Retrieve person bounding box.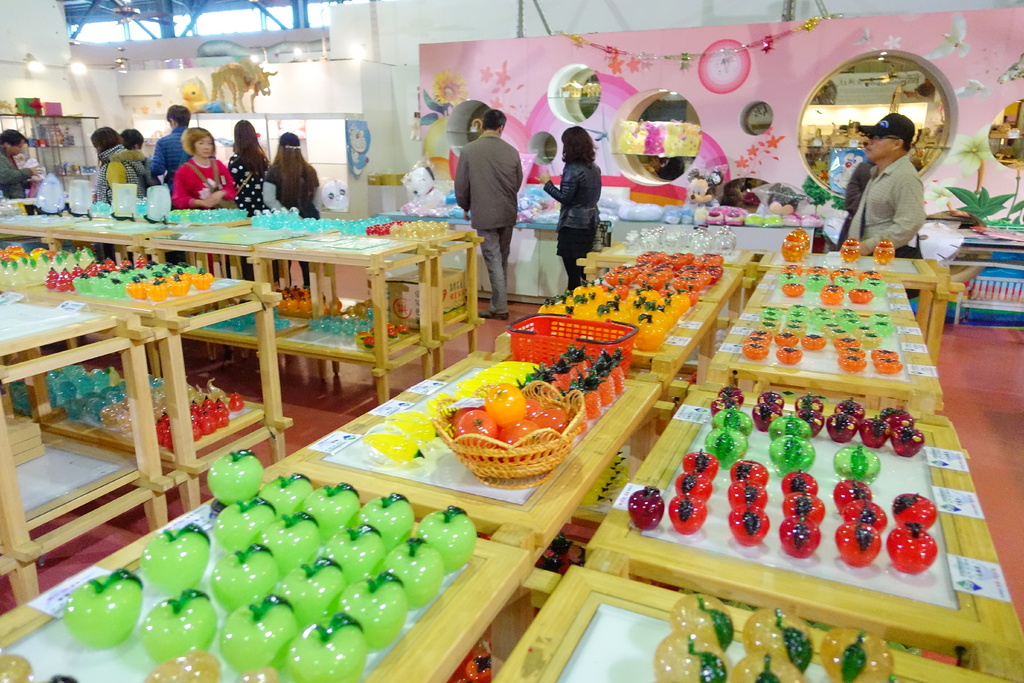
Bounding box: crop(454, 105, 525, 319).
